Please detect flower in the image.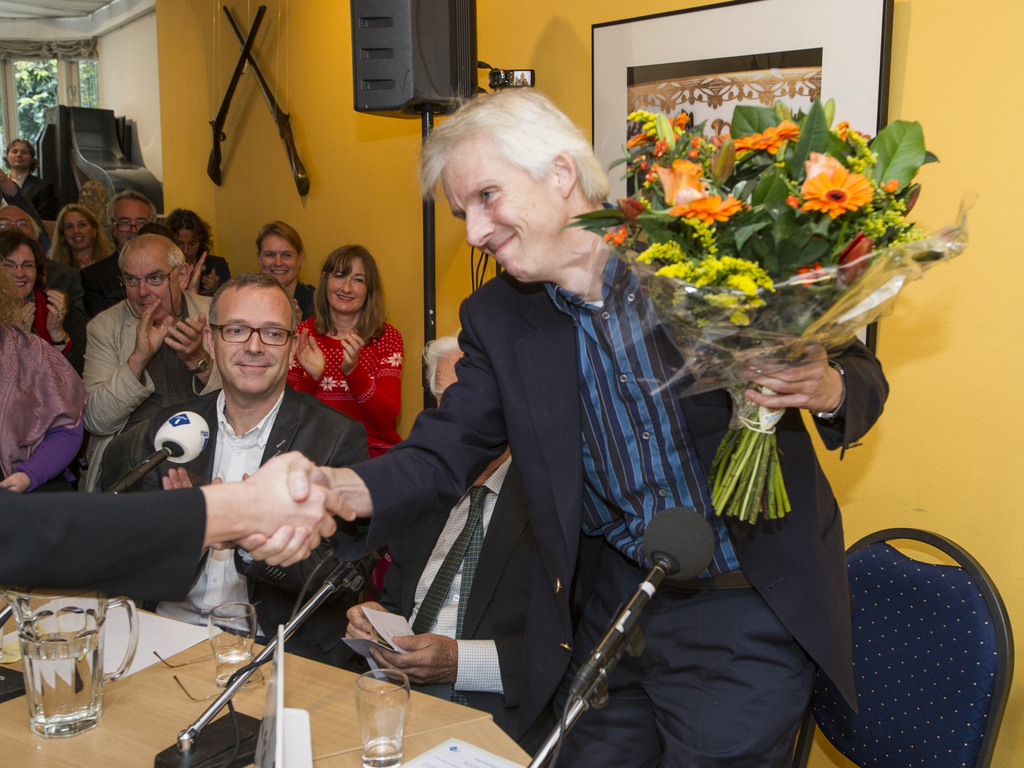
{"x1": 837, "y1": 116, "x2": 852, "y2": 132}.
